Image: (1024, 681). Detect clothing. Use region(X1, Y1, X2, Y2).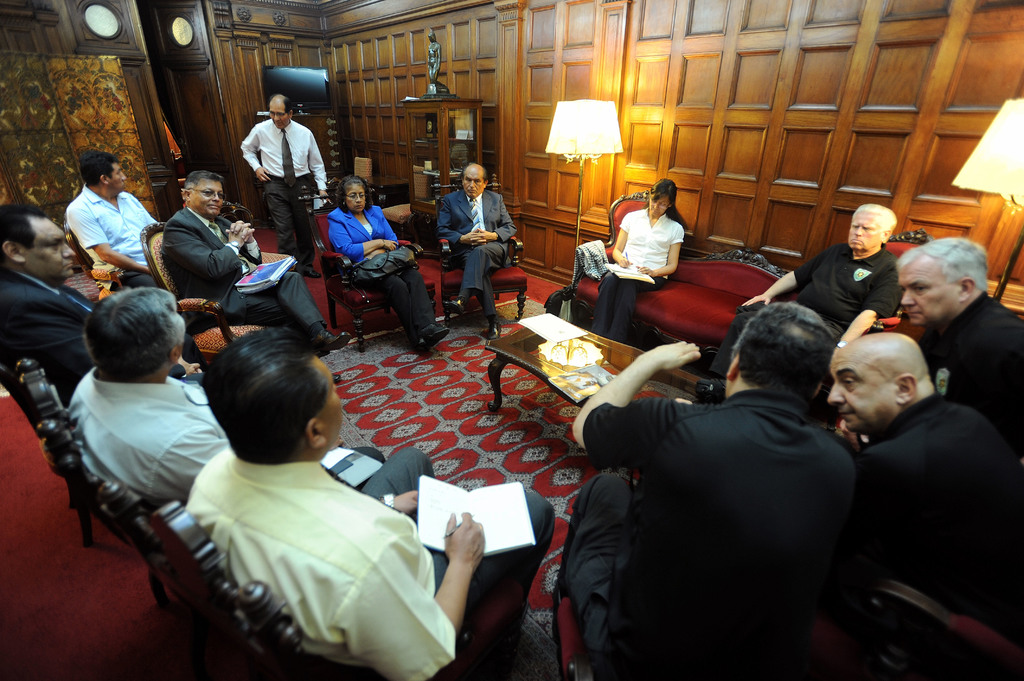
region(557, 394, 872, 680).
